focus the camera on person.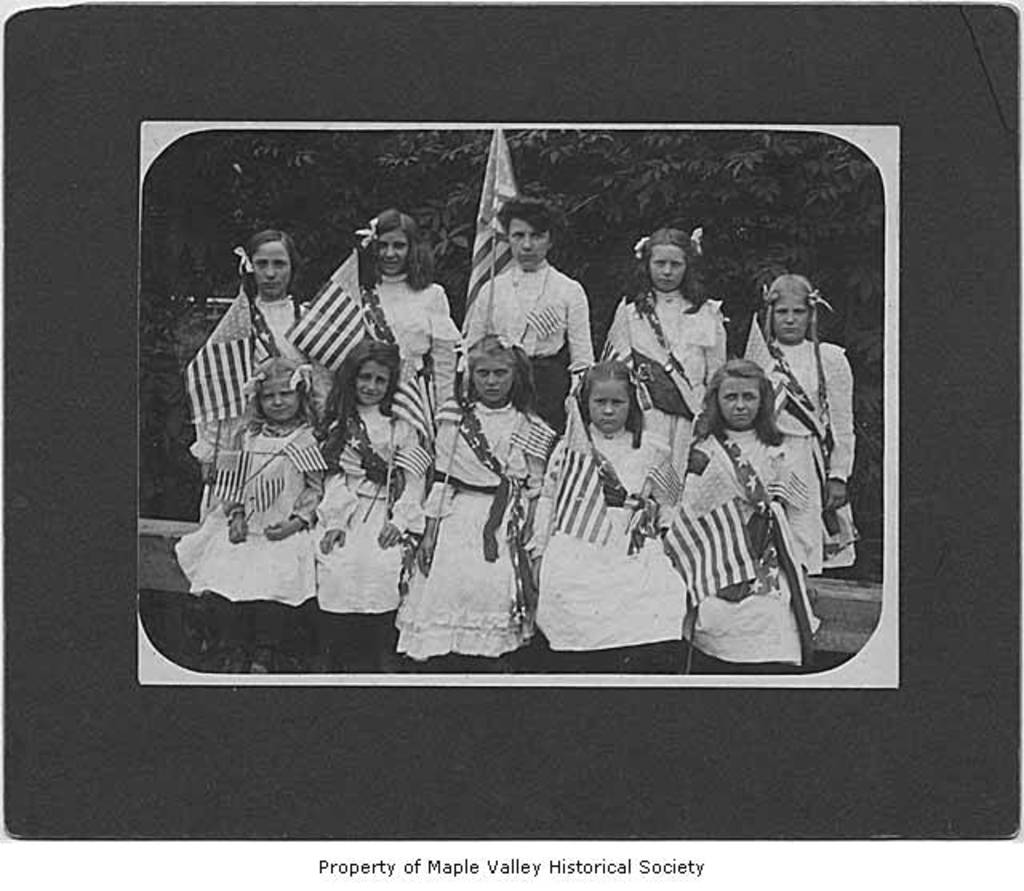
Focus region: detection(187, 230, 310, 523).
